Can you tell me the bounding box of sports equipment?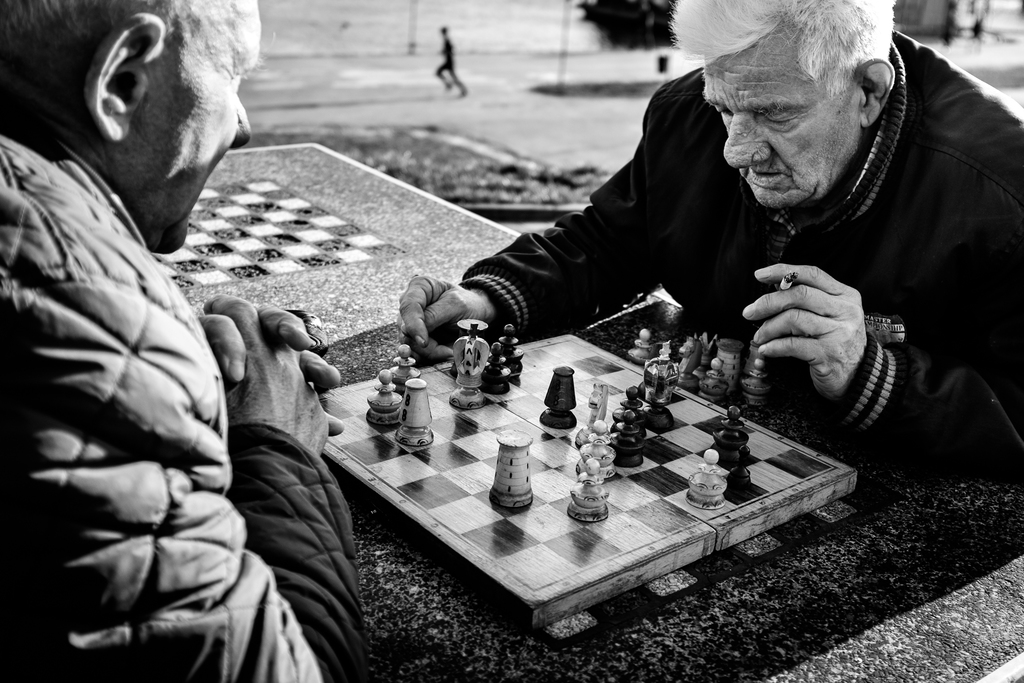
[left=712, top=409, right=751, bottom=454].
